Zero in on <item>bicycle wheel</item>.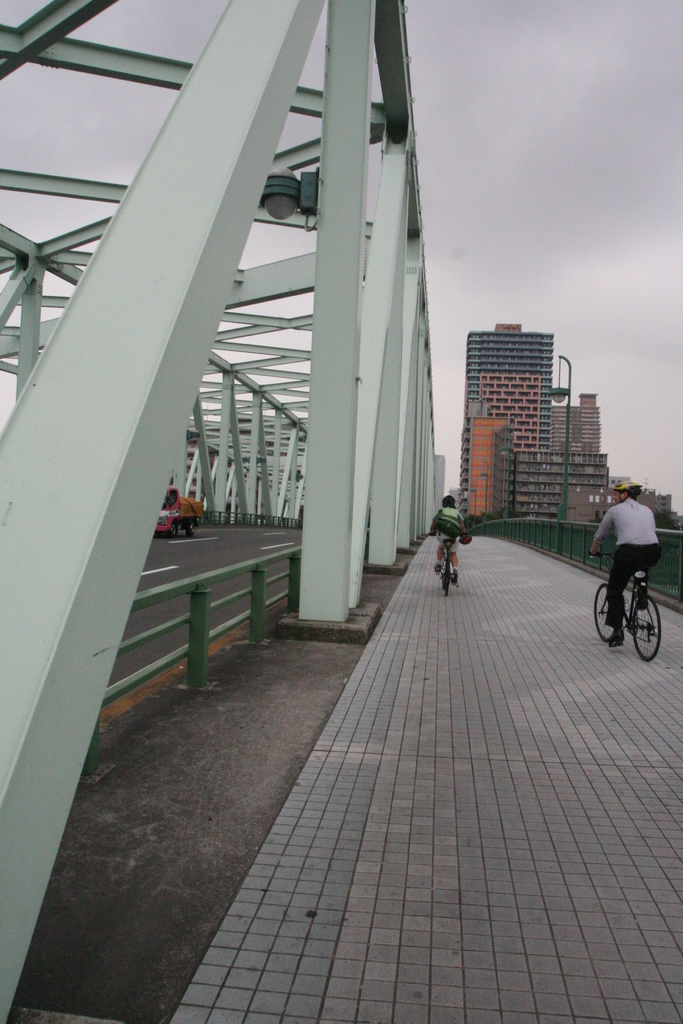
Zeroed in: (628, 591, 670, 664).
